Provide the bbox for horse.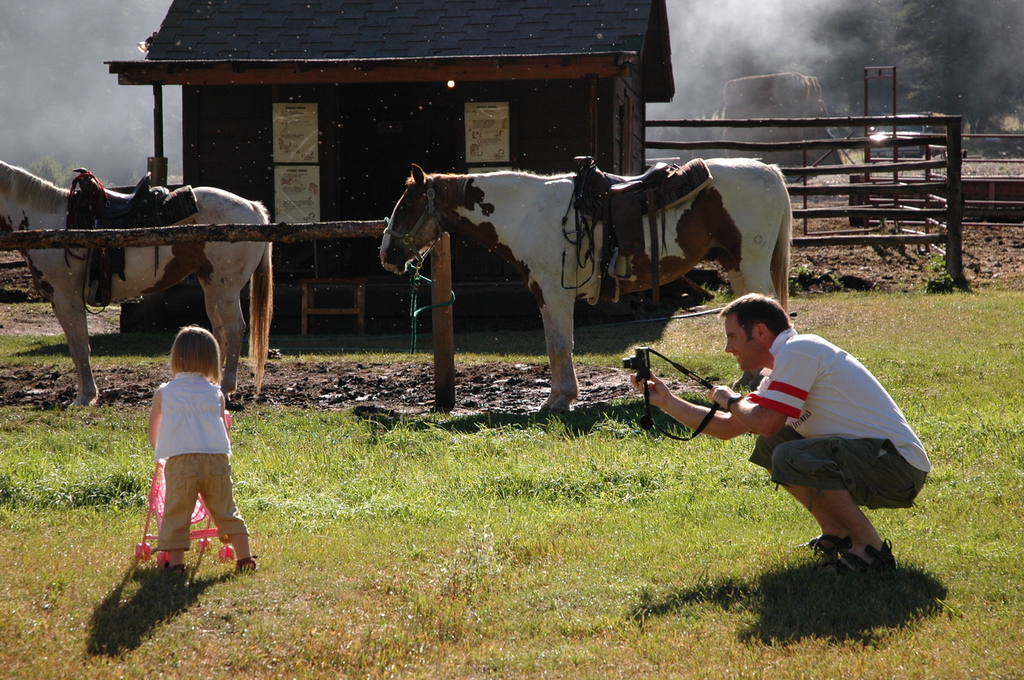
select_region(0, 159, 271, 392).
